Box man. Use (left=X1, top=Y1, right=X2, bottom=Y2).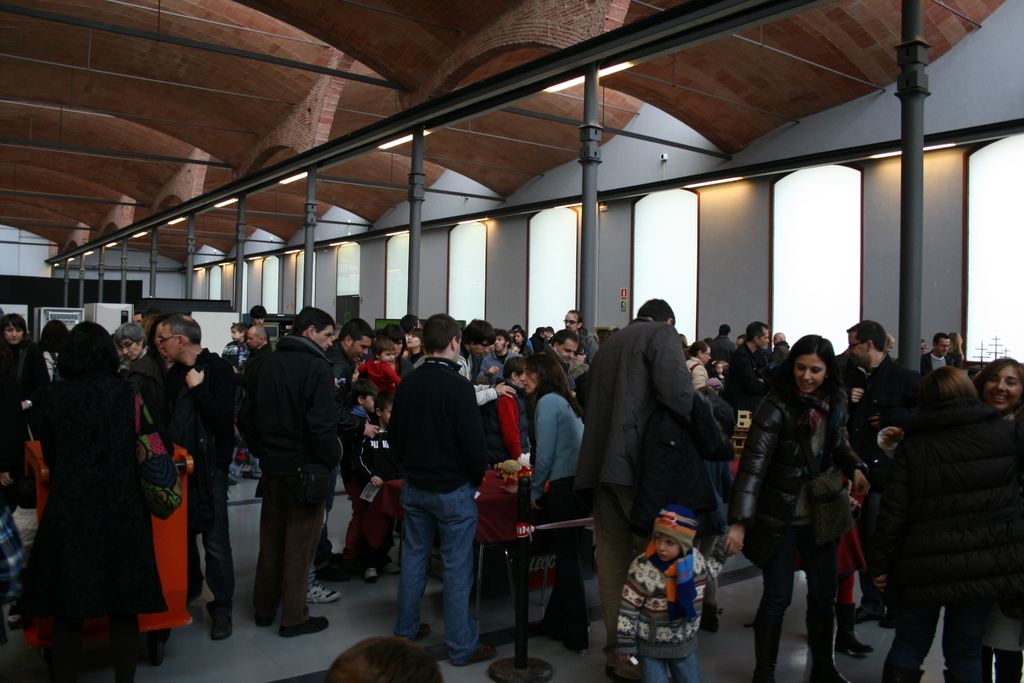
(left=726, top=322, right=774, bottom=406).
